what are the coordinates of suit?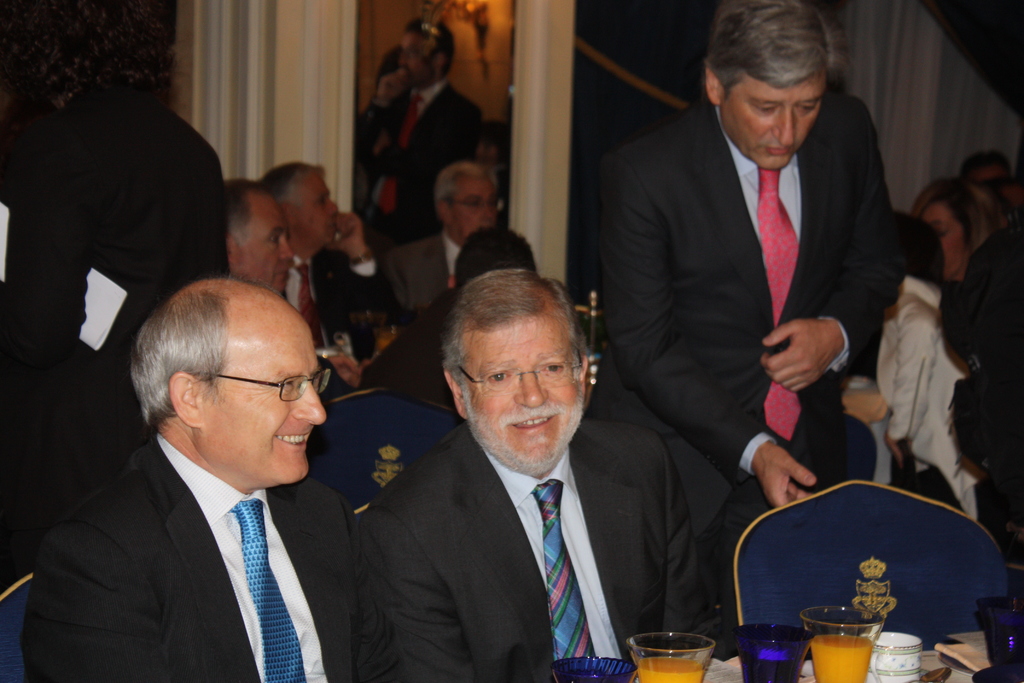
353, 78, 484, 251.
